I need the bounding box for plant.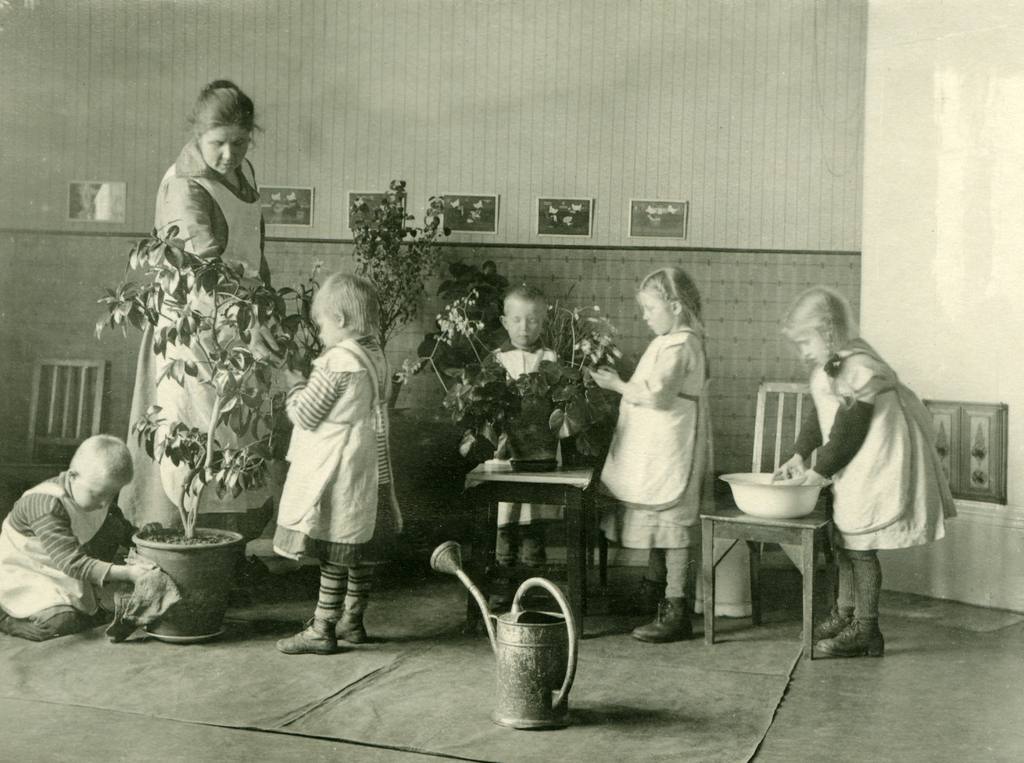
Here it is: [94, 226, 327, 543].
